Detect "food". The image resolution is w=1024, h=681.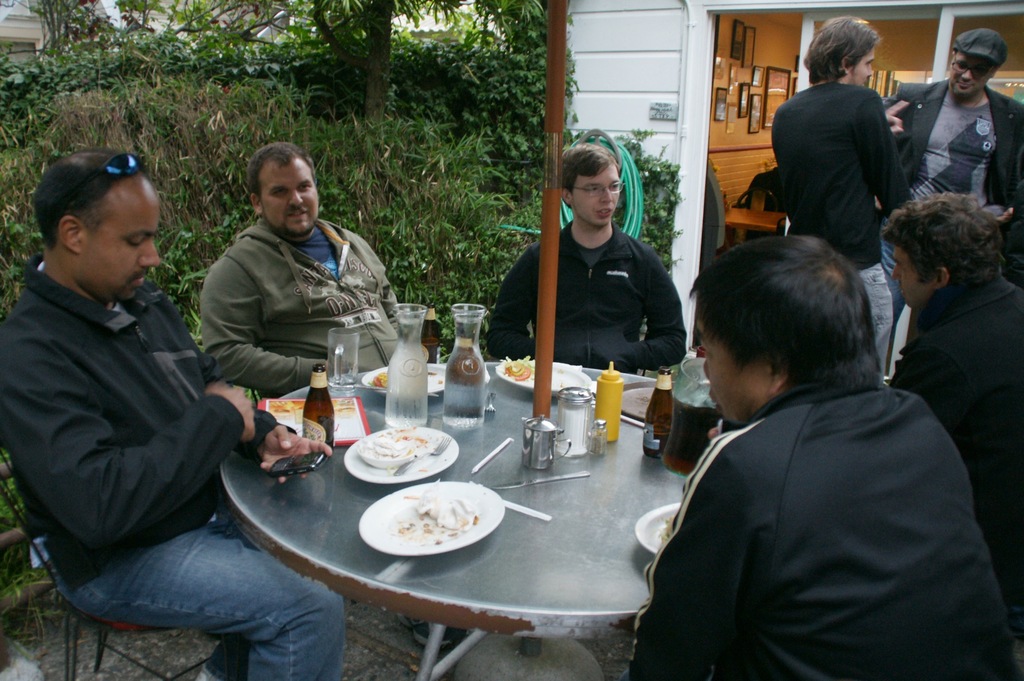
<bbox>656, 513, 677, 547</bbox>.
